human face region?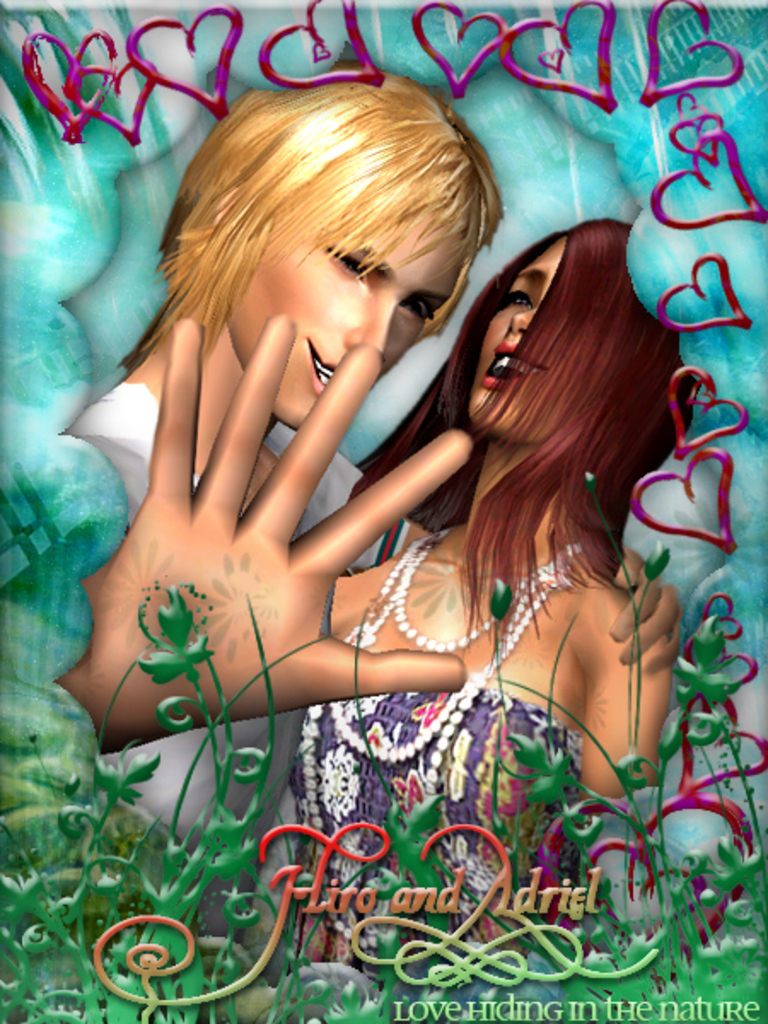
l=225, t=241, r=463, b=430
